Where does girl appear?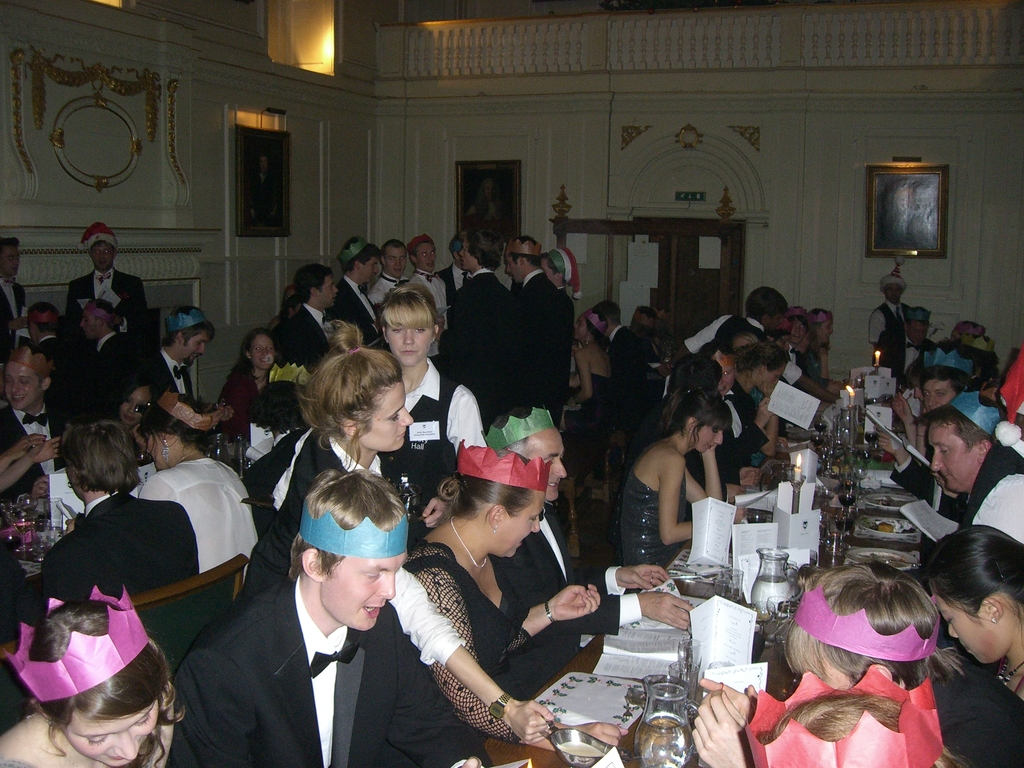
Appears at 548:307:626:439.
